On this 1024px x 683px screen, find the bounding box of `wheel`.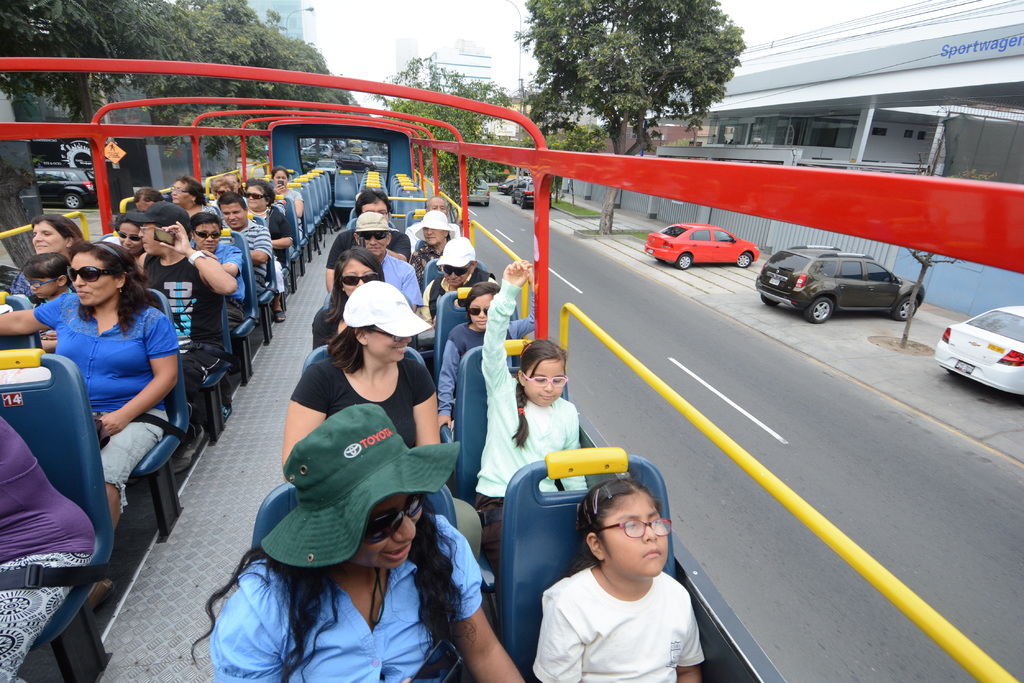
Bounding box: (x1=893, y1=291, x2=920, y2=316).
